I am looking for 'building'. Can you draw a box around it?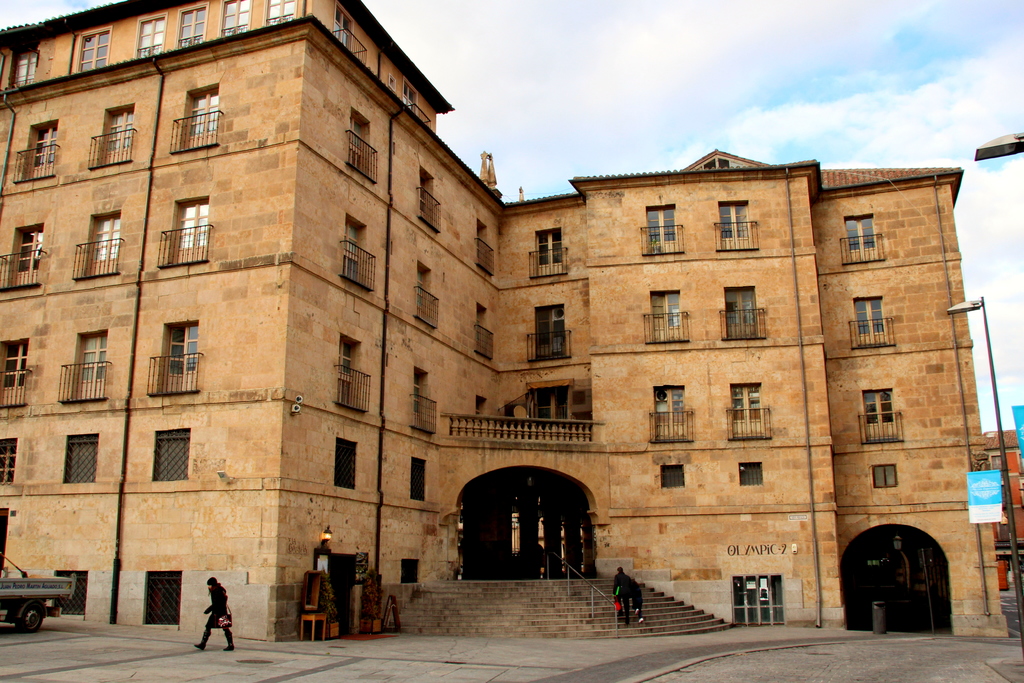
Sure, the bounding box is x1=0 y1=0 x2=1009 y2=641.
